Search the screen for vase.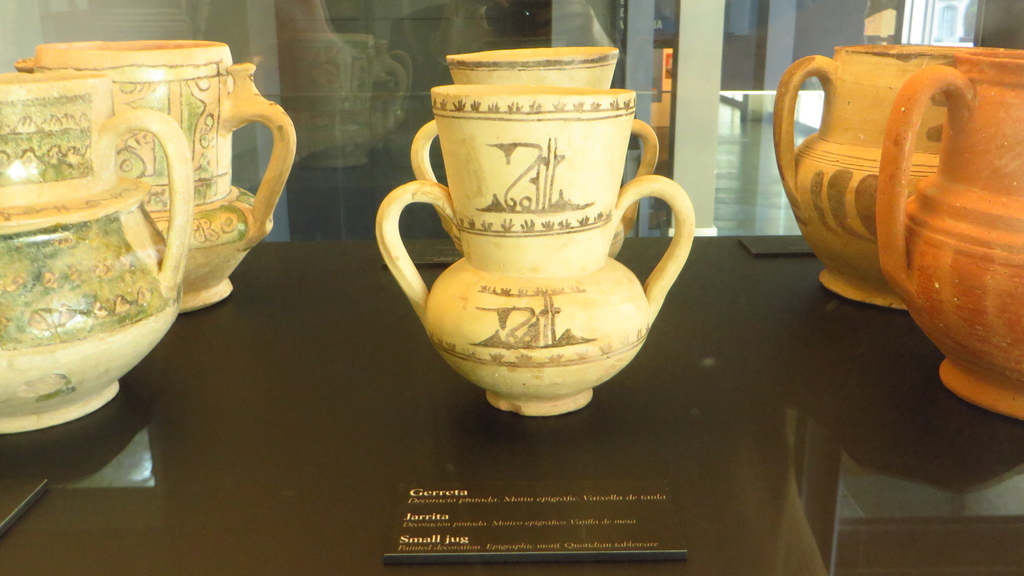
Found at rect(10, 37, 296, 308).
